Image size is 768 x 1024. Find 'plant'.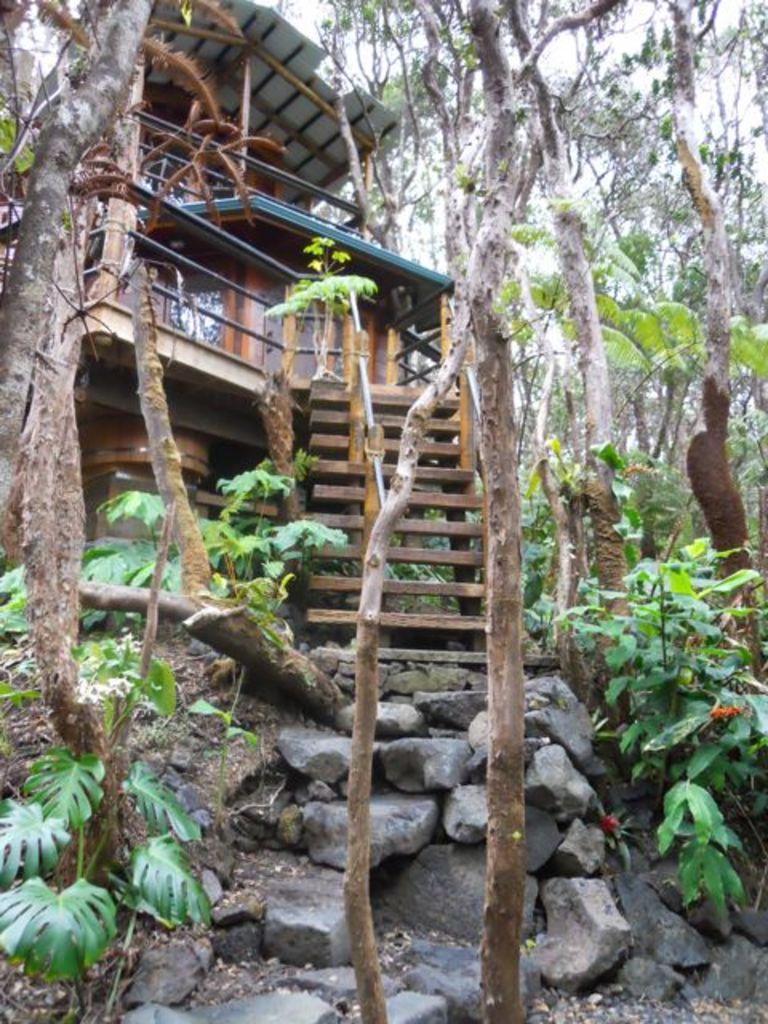
x1=0 y1=474 x2=344 y2=629.
